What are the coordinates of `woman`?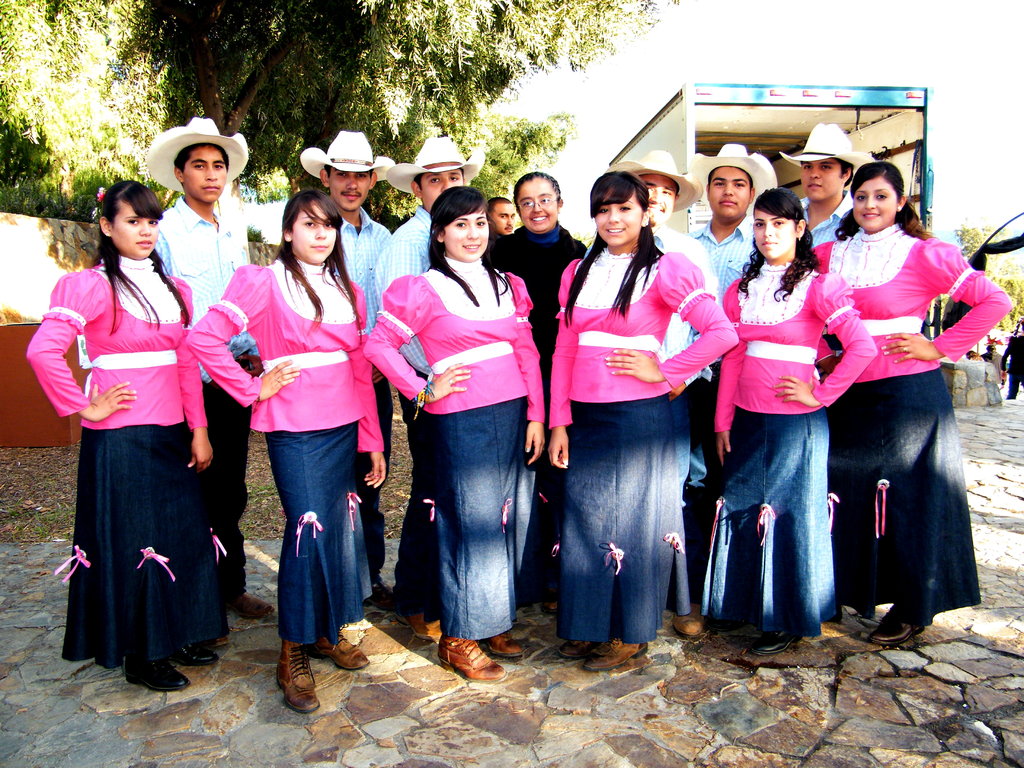
<bbox>715, 188, 878, 653</bbox>.
